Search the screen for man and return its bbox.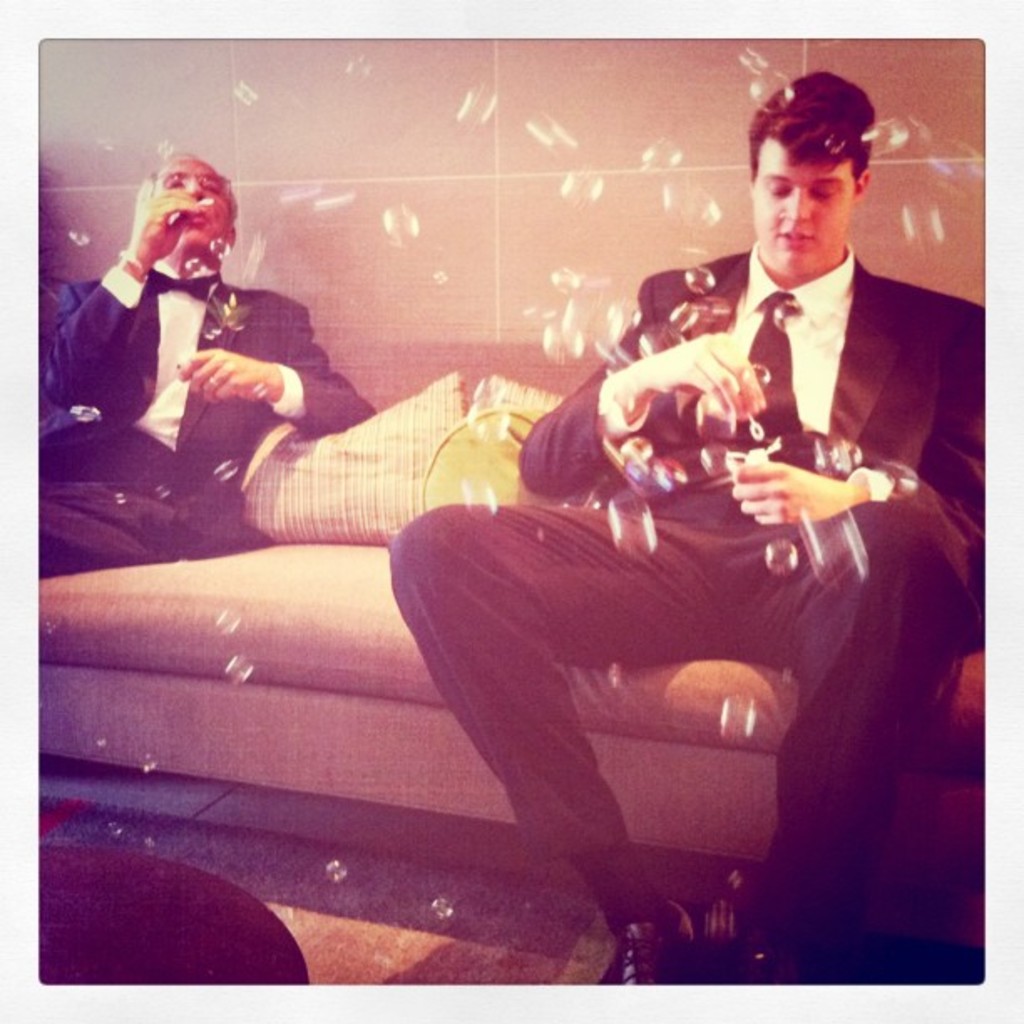
Found: box(392, 75, 986, 986).
